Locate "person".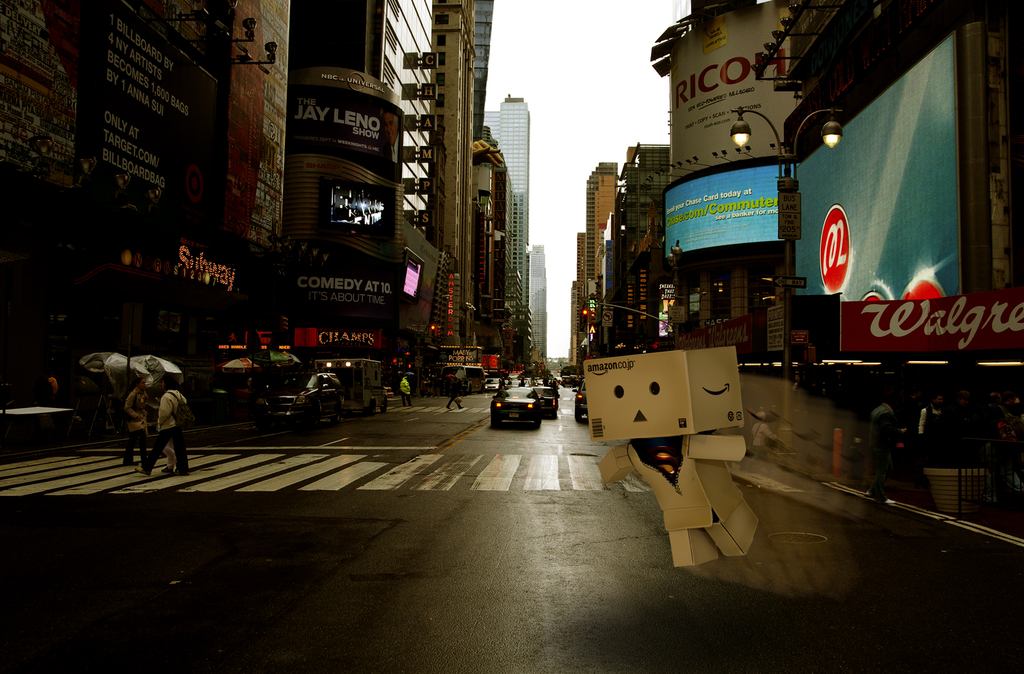
Bounding box: [x1=399, y1=373, x2=412, y2=408].
